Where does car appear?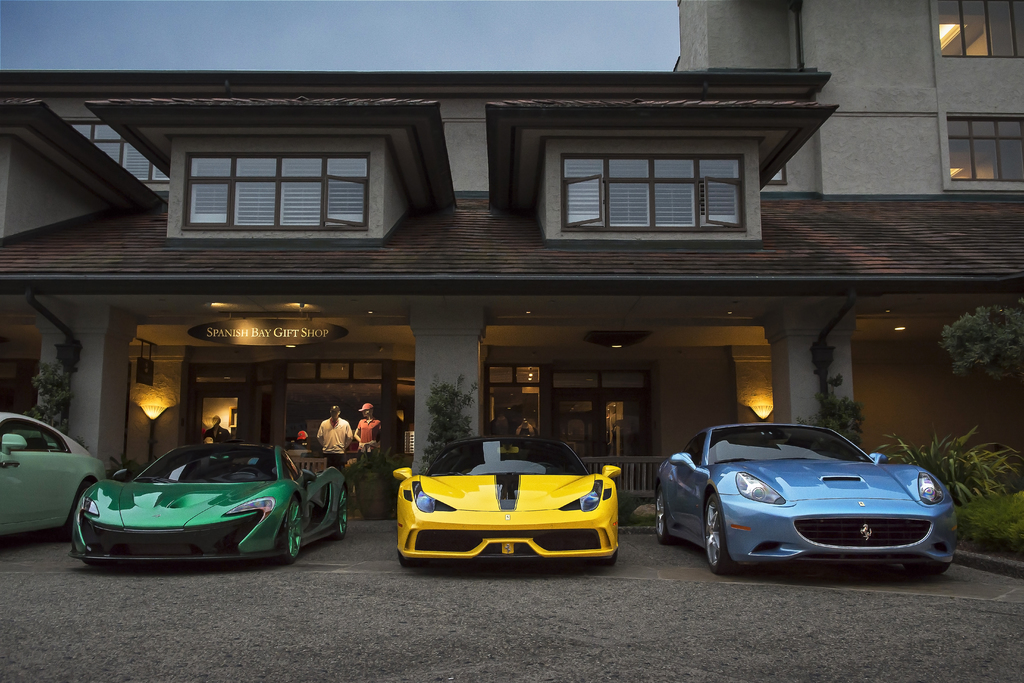
Appears at (654,418,953,584).
